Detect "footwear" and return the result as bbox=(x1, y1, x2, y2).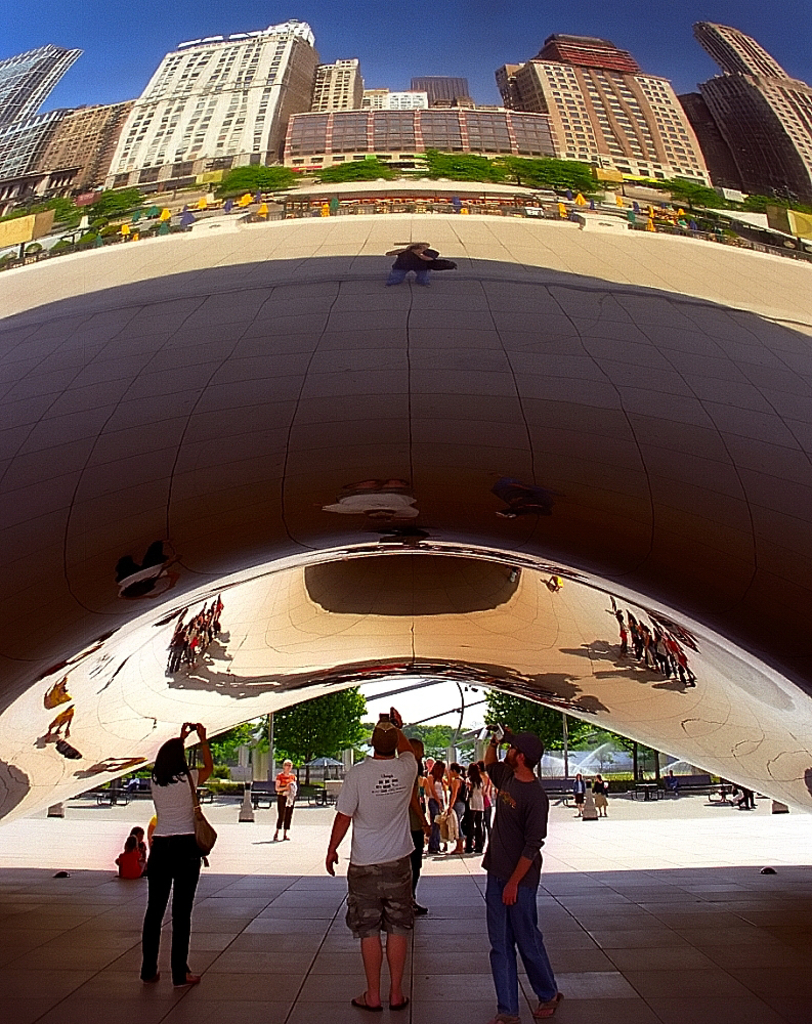
bbox=(492, 1011, 519, 1023).
